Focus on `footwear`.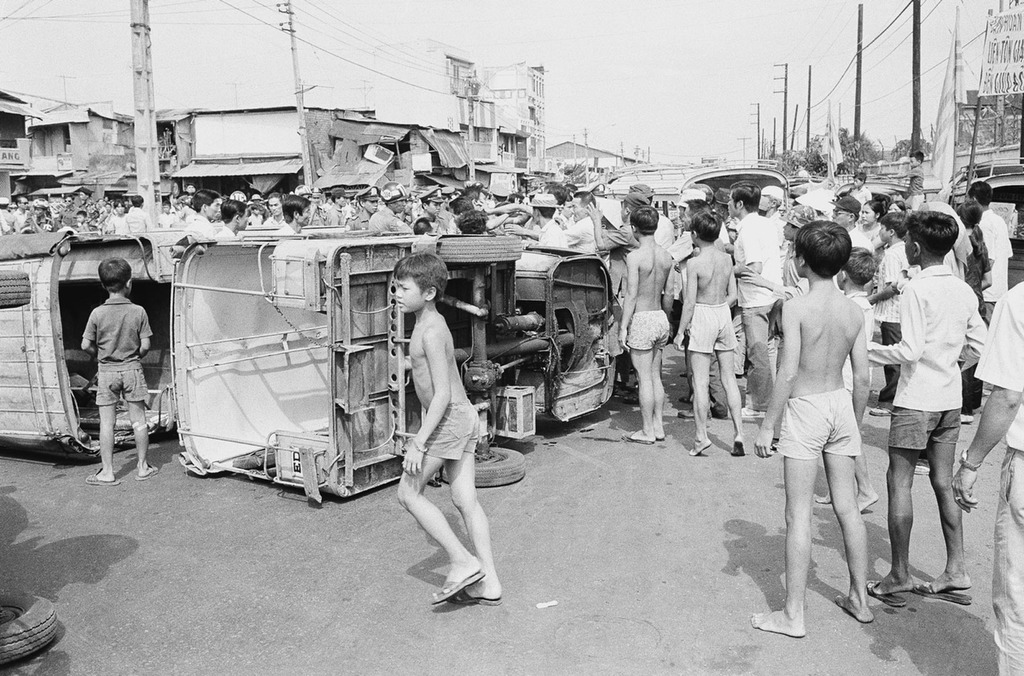
Focused at [134,464,158,481].
